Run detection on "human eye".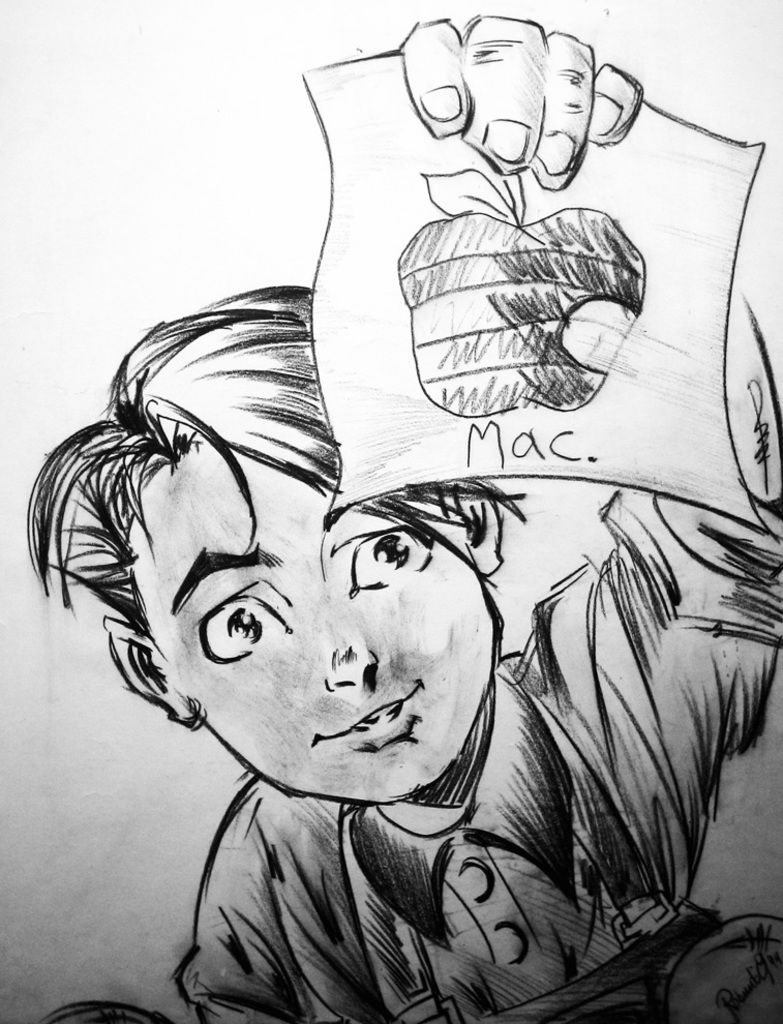
Result: bbox(332, 520, 436, 598).
